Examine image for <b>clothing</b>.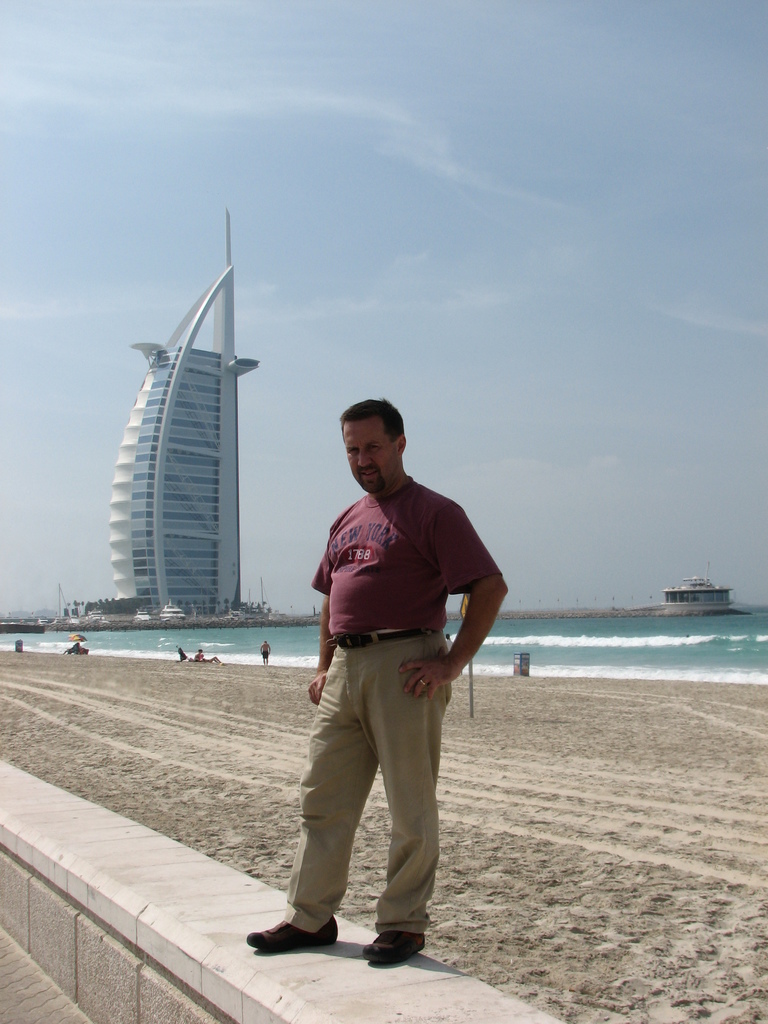
Examination result: crop(273, 428, 491, 912).
